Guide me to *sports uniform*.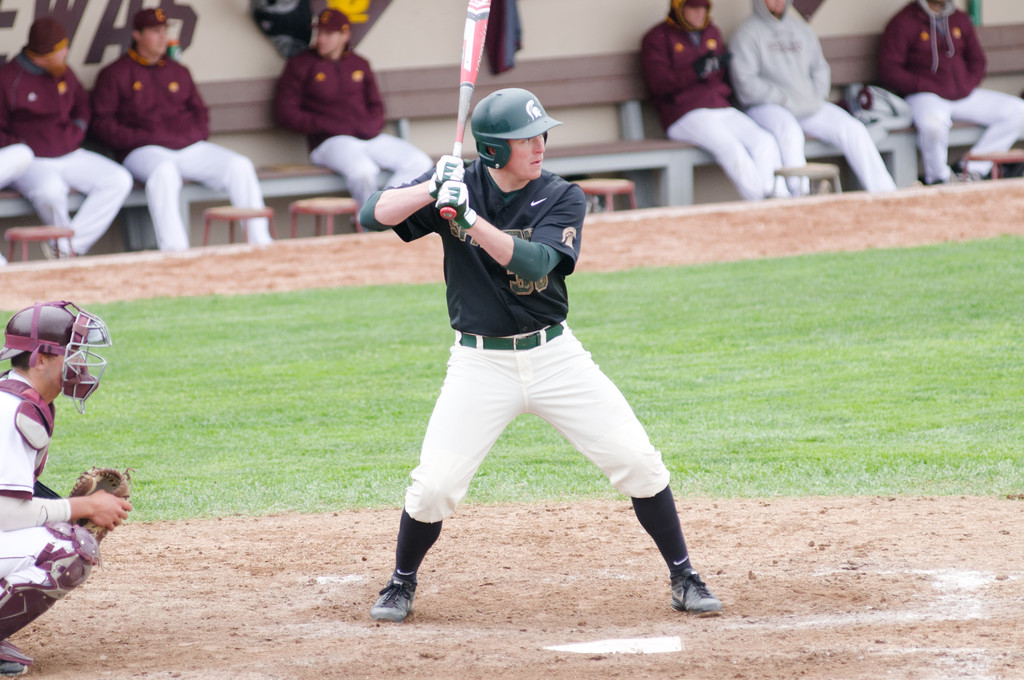
Guidance: <bbox>86, 28, 280, 236</bbox>.
